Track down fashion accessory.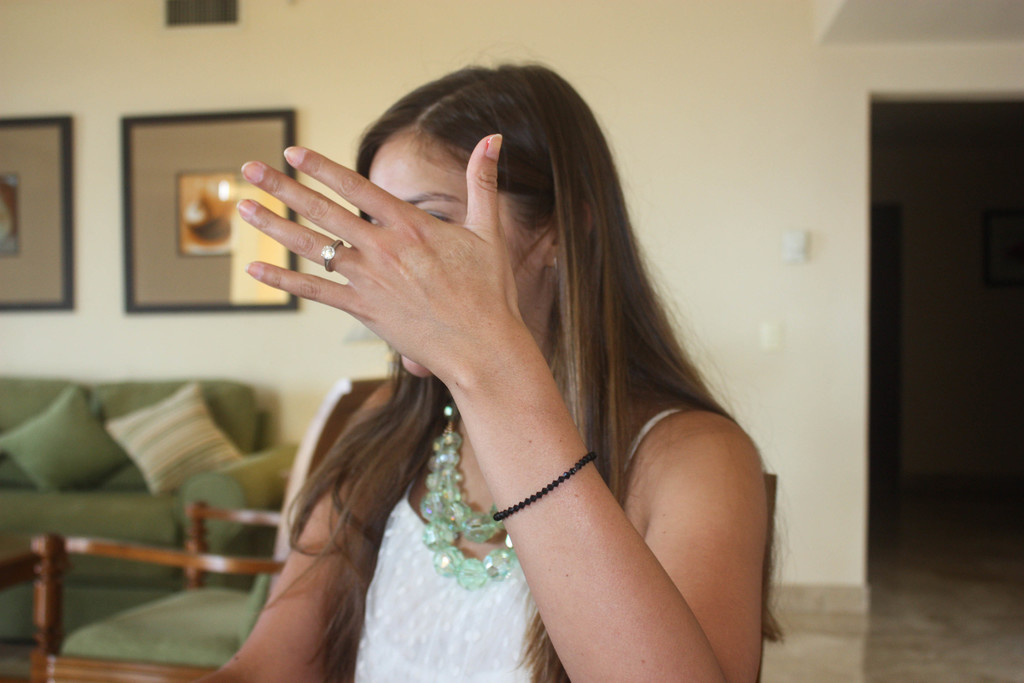
Tracked to x1=495, y1=449, x2=598, y2=520.
